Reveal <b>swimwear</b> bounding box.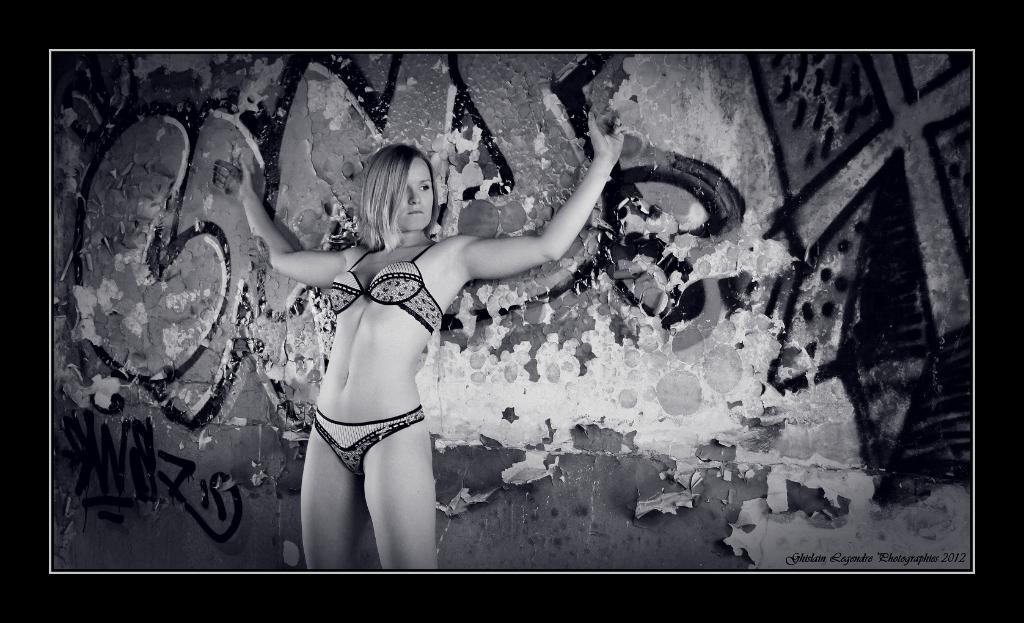
Revealed: left=314, top=410, right=431, bottom=483.
